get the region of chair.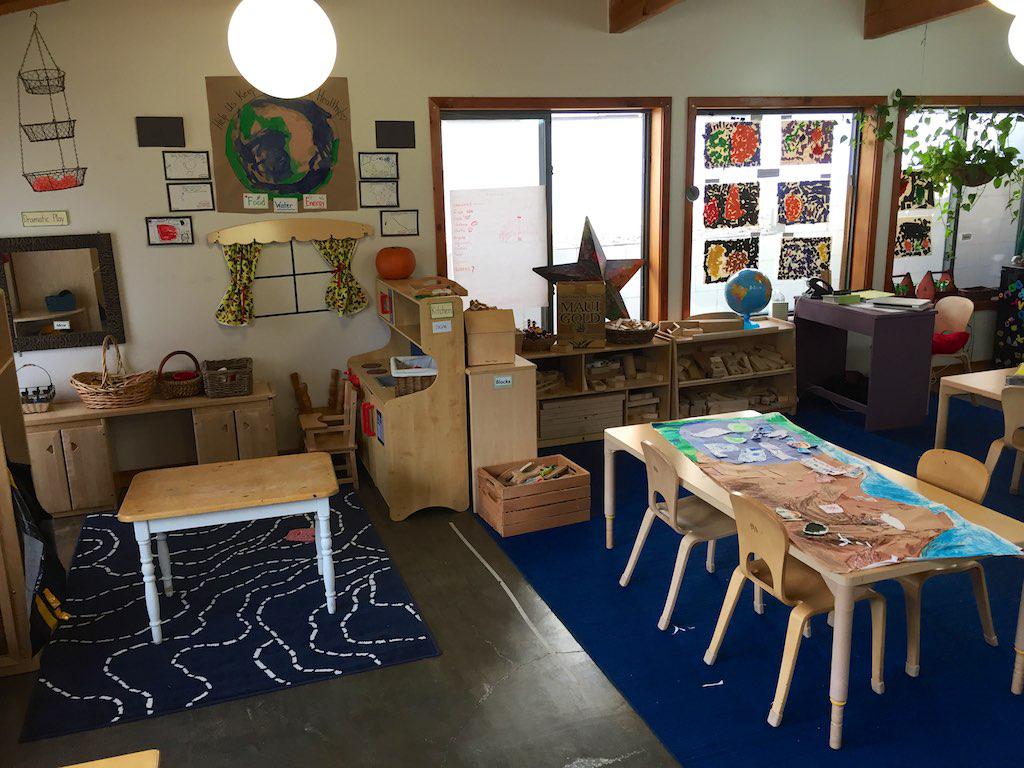
(698, 487, 888, 728).
